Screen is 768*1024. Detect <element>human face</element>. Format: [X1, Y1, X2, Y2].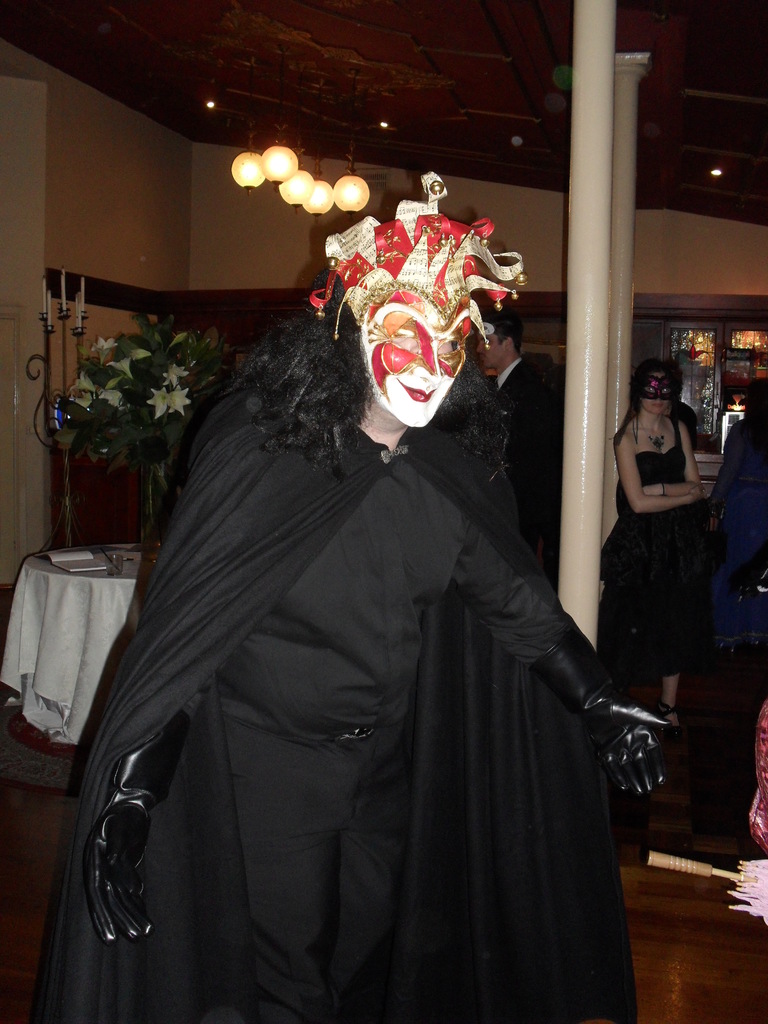
[479, 324, 504, 372].
